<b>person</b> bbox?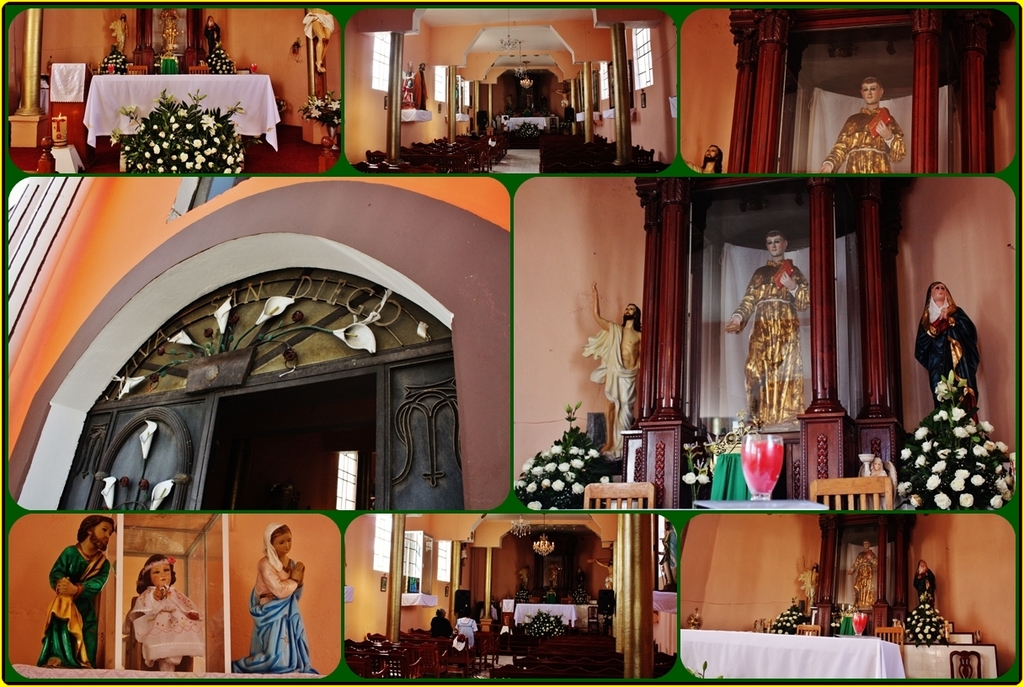
select_region(683, 145, 723, 173)
